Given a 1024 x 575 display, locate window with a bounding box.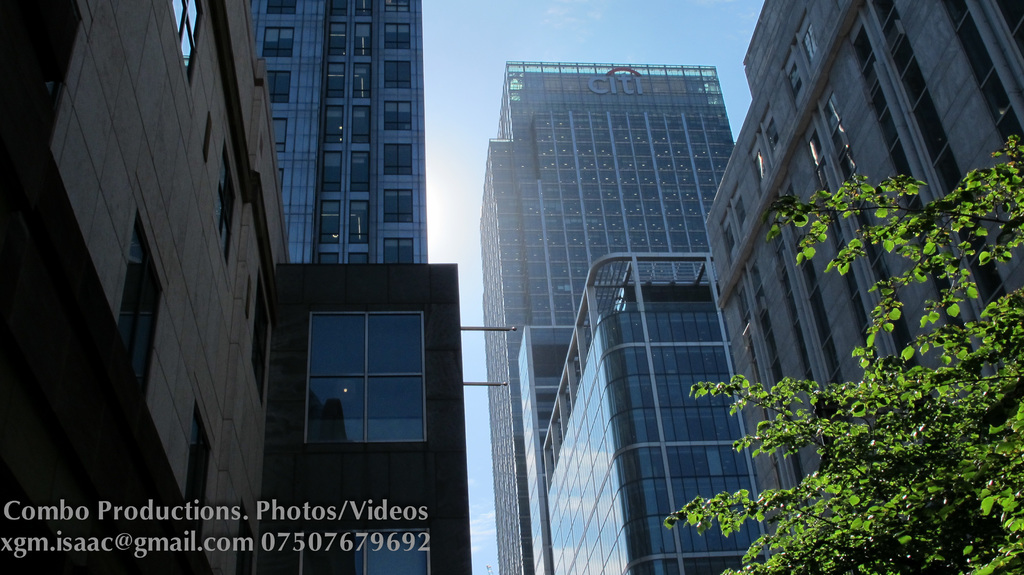
Located: l=166, t=0, r=202, b=72.
